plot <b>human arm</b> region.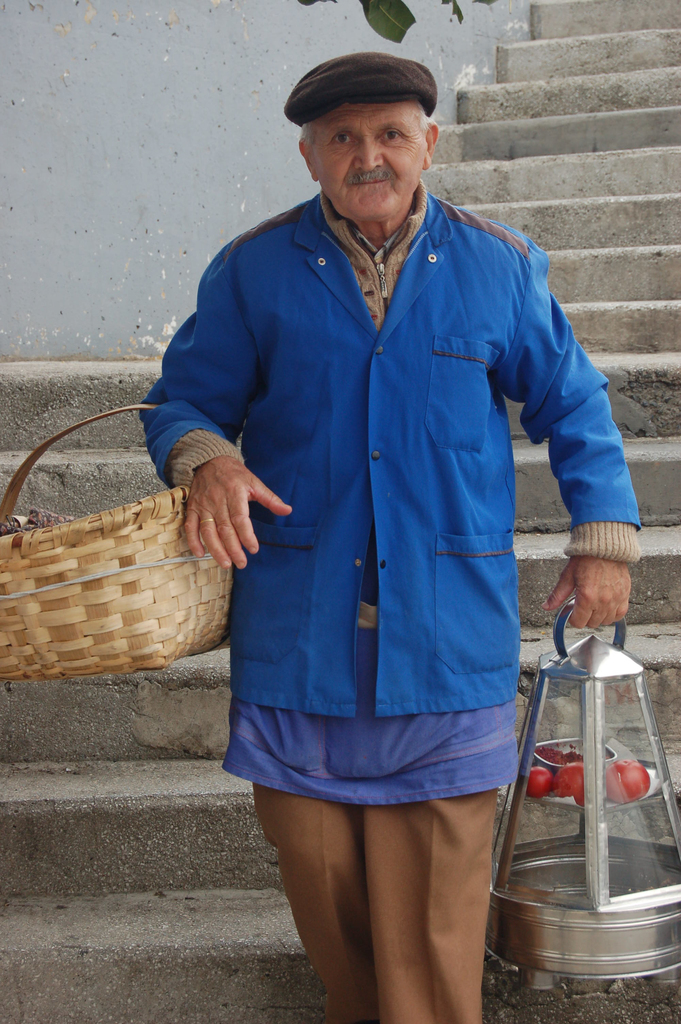
Plotted at box=[530, 313, 628, 617].
